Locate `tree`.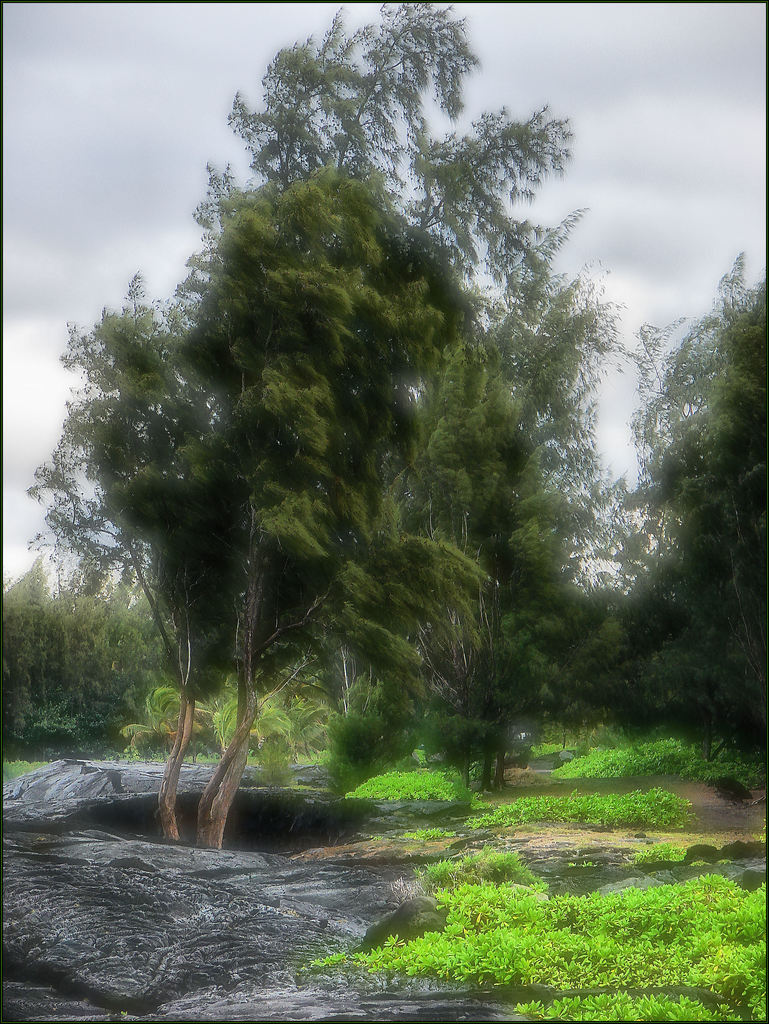
Bounding box: (619,251,768,760).
